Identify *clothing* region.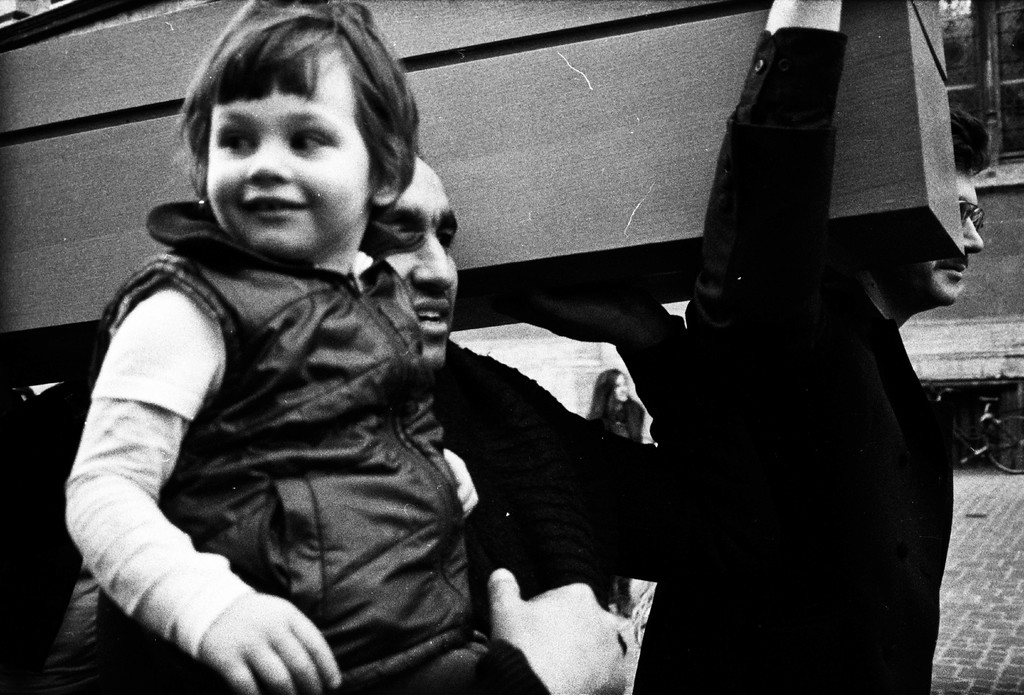
Region: box=[0, 315, 687, 690].
